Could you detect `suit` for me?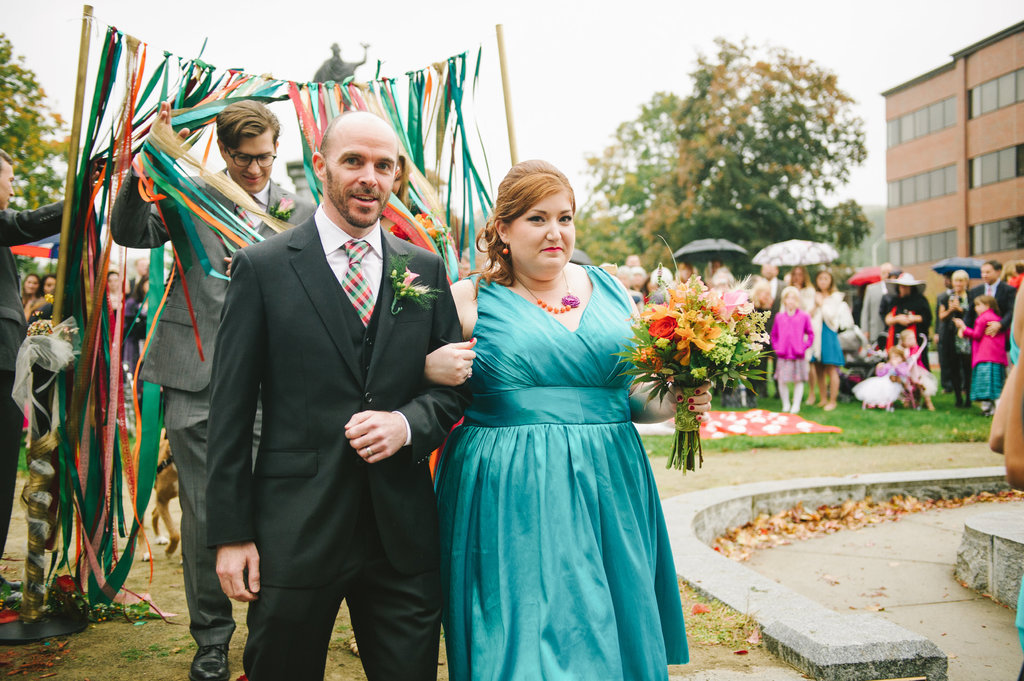
Detection result: 963 283 1016 355.
